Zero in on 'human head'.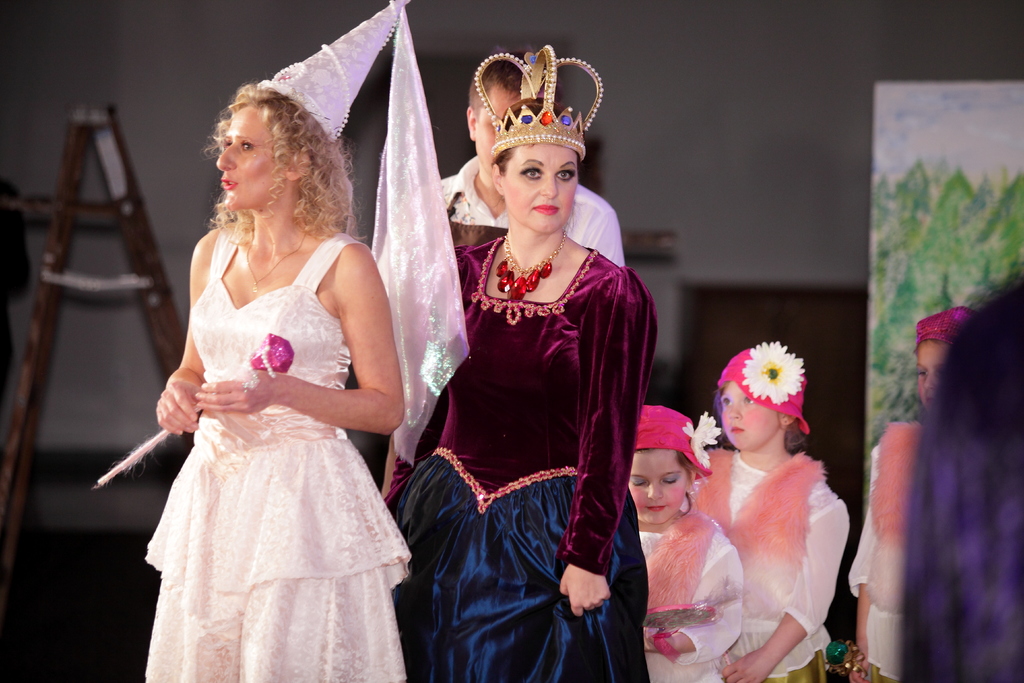
Zeroed in: crop(723, 345, 804, 453).
